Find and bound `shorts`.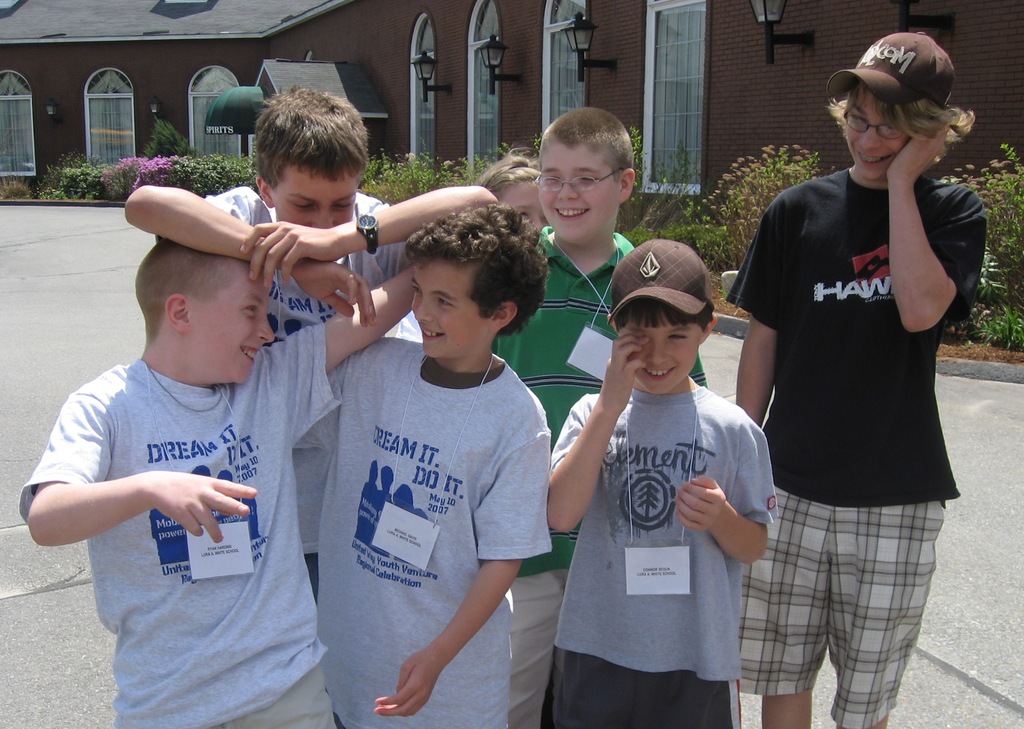
Bound: locate(502, 569, 566, 728).
